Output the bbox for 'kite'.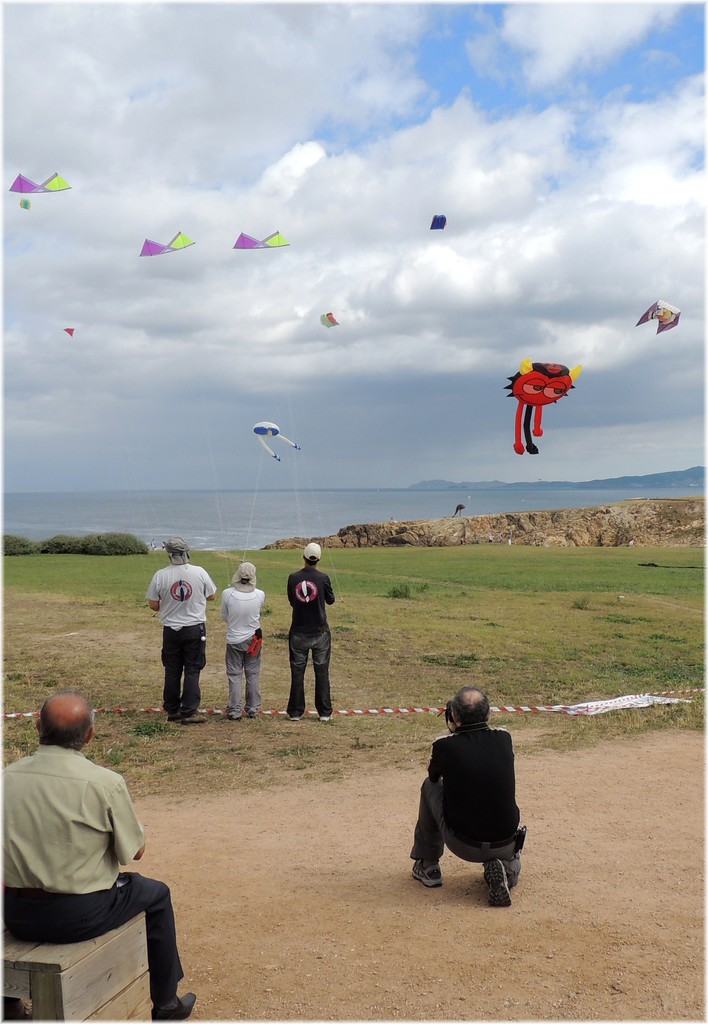
{"left": 229, "top": 225, "right": 293, "bottom": 252}.
